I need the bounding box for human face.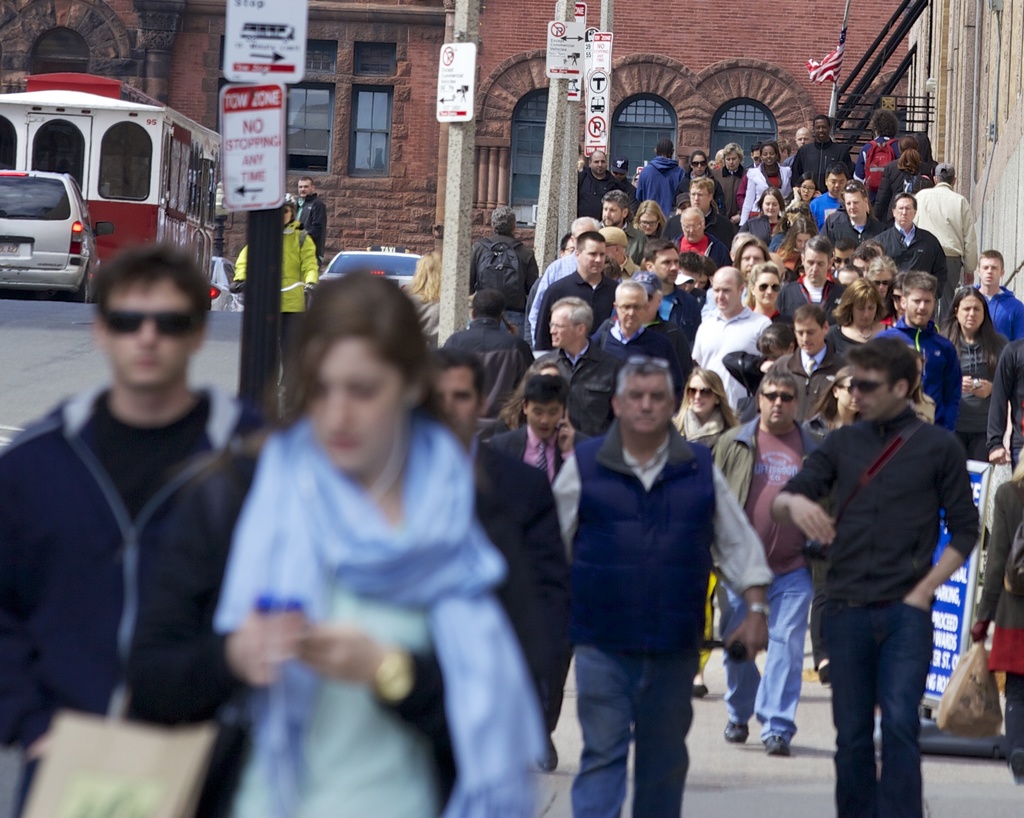
Here it is: 756 271 777 306.
